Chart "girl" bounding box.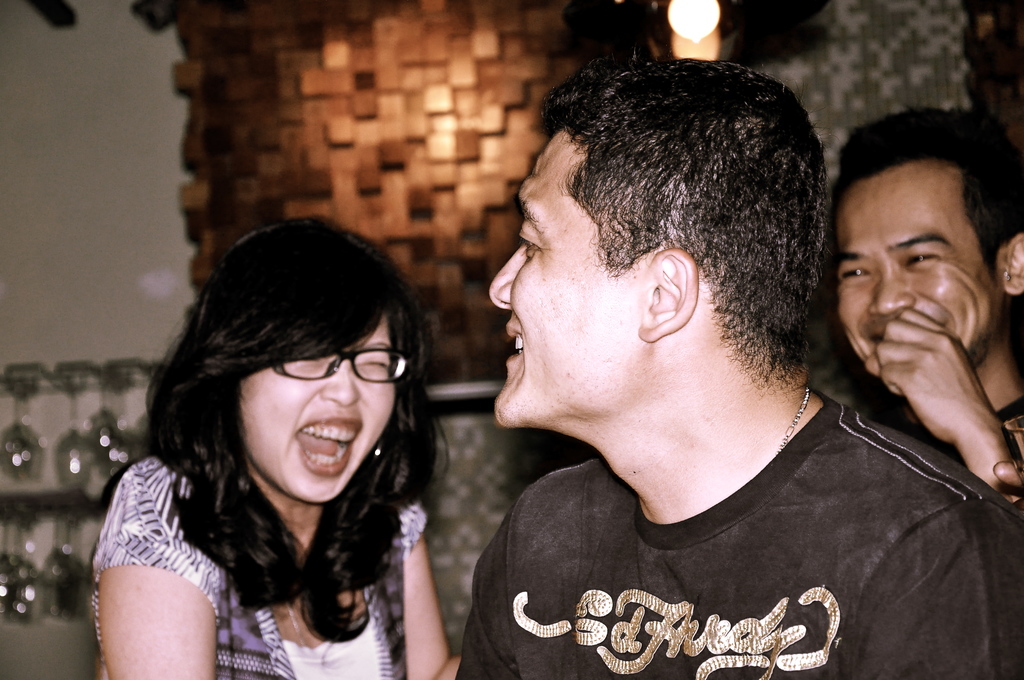
Charted: [x1=92, y1=213, x2=460, y2=679].
